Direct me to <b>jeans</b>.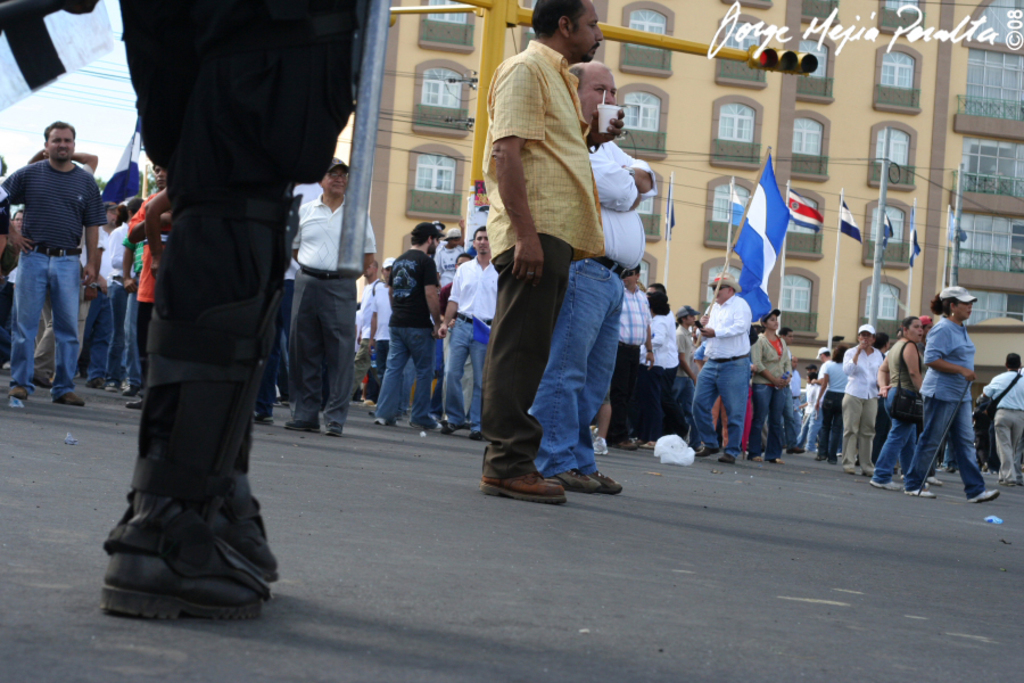
Direction: BBox(803, 409, 826, 451).
